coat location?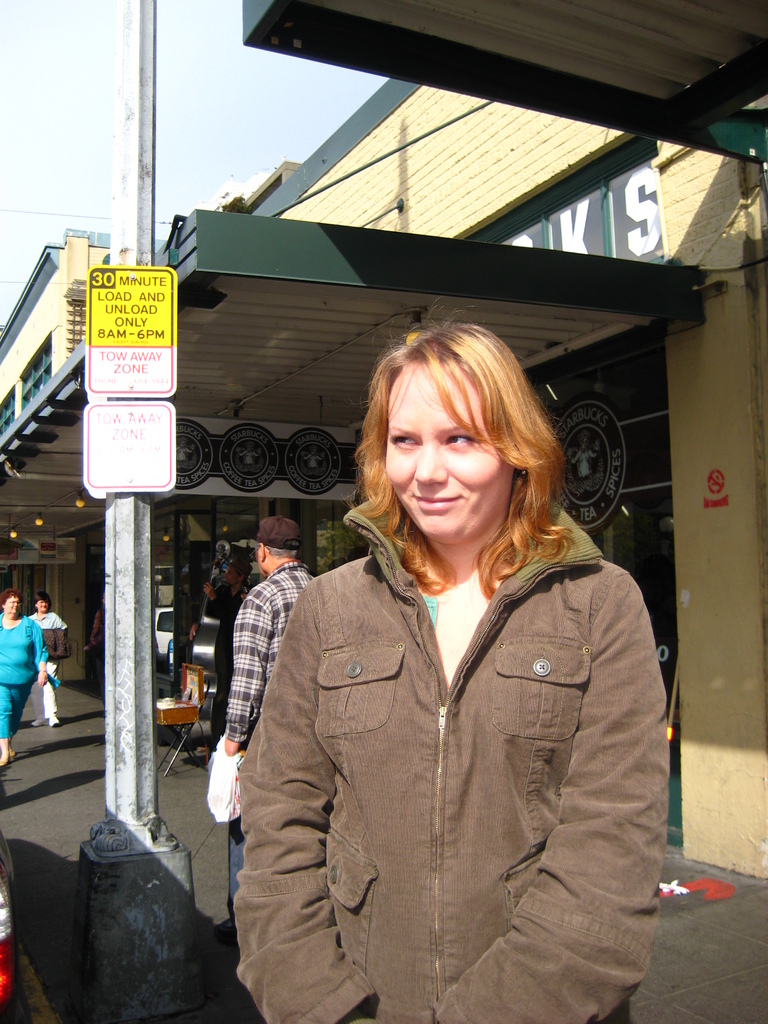
detection(211, 441, 671, 983)
